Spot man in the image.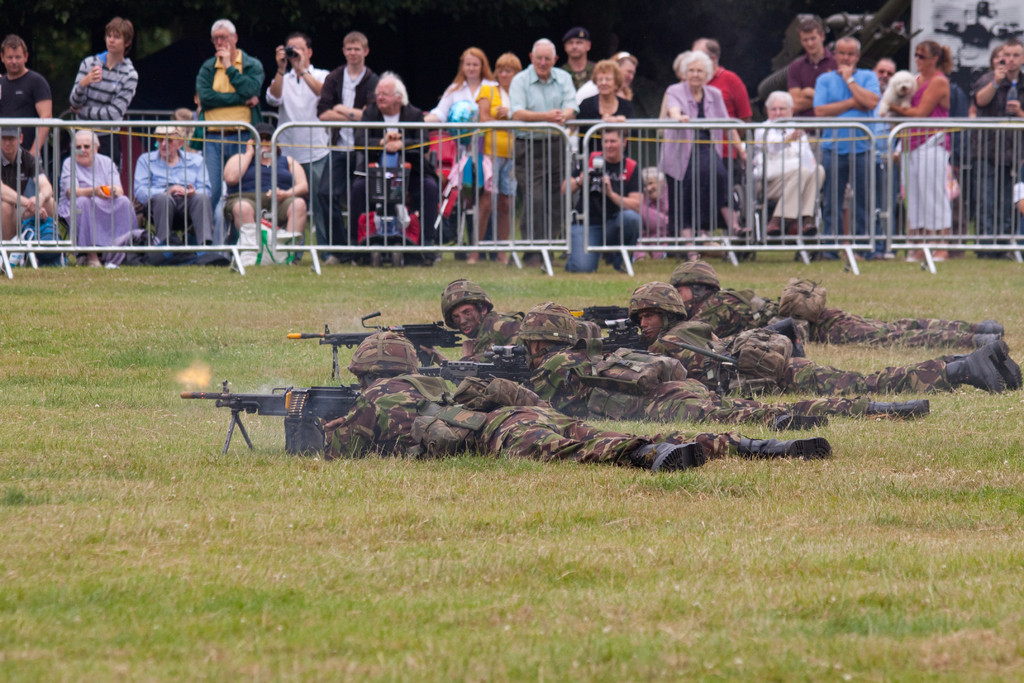
man found at bbox=(622, 281, 1023, 391).
